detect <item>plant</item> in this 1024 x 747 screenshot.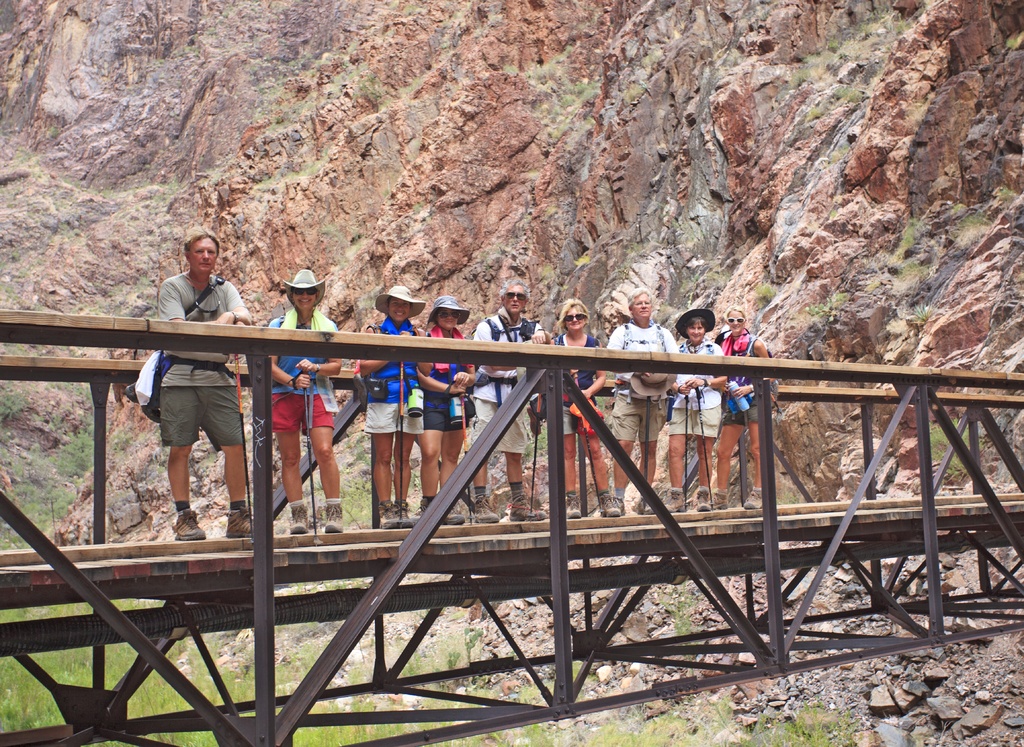
Detection: 0:384:27:443.
